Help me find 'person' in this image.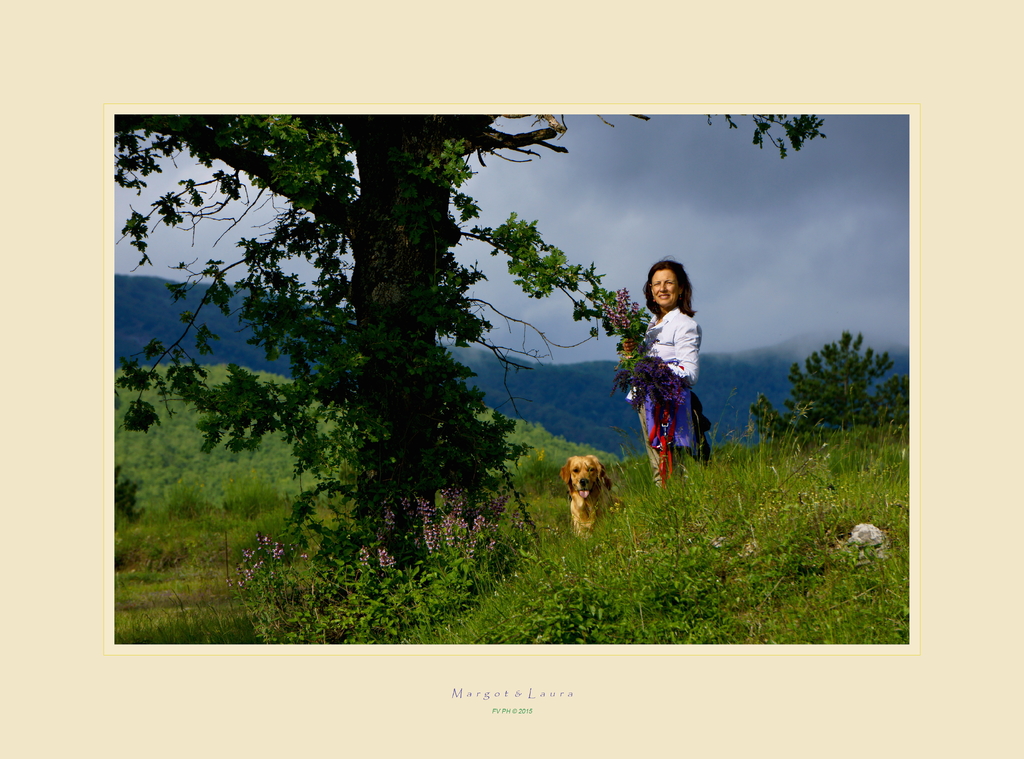
Found it: BBox(625, 254, 705, 485).
